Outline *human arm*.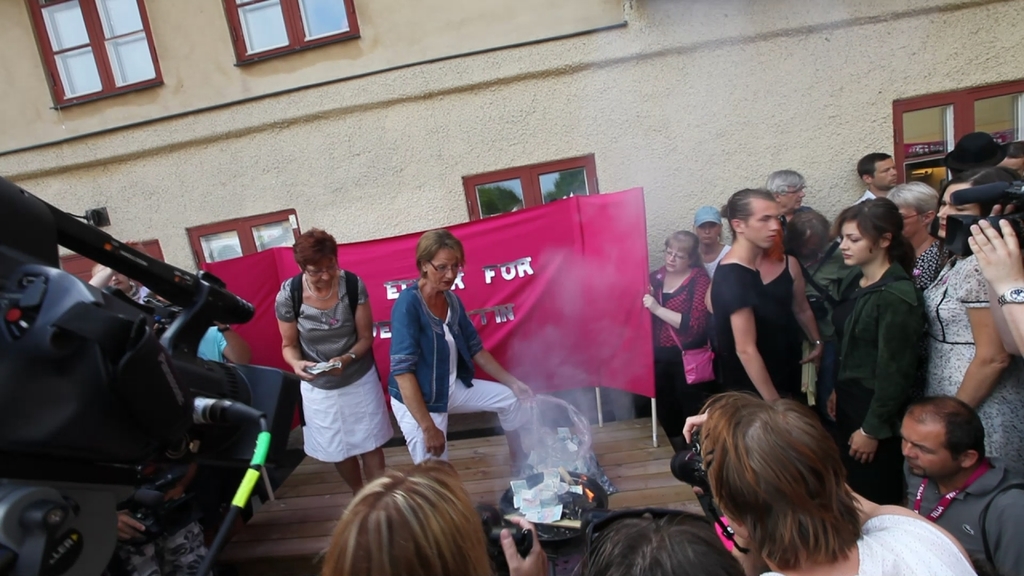
Outline: (x1=639, y1=274, x2=710, y2=339).
